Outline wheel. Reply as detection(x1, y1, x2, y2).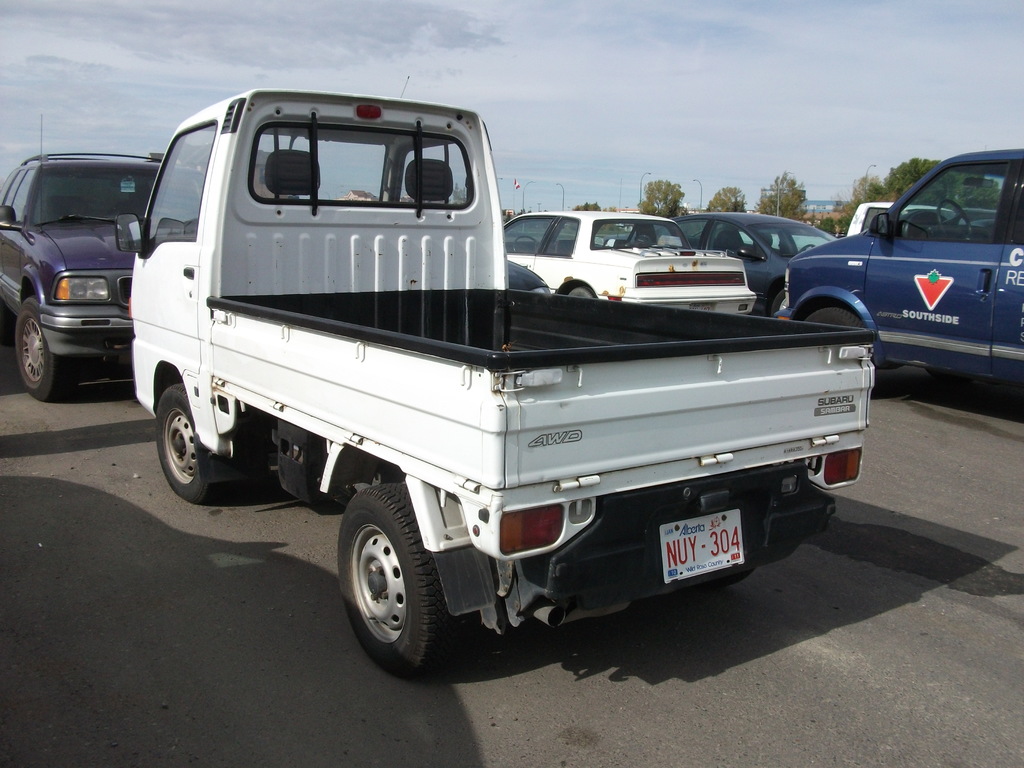
detection(326, 490, 461, 670).
